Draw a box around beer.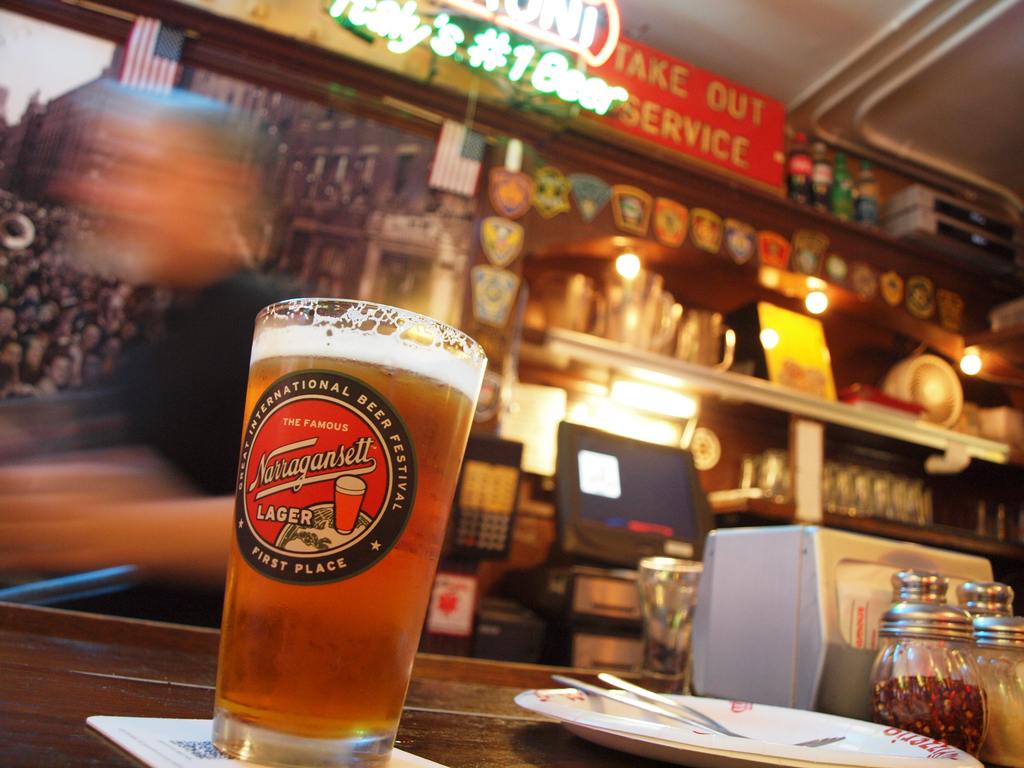
(221, 324, 481, 745).
